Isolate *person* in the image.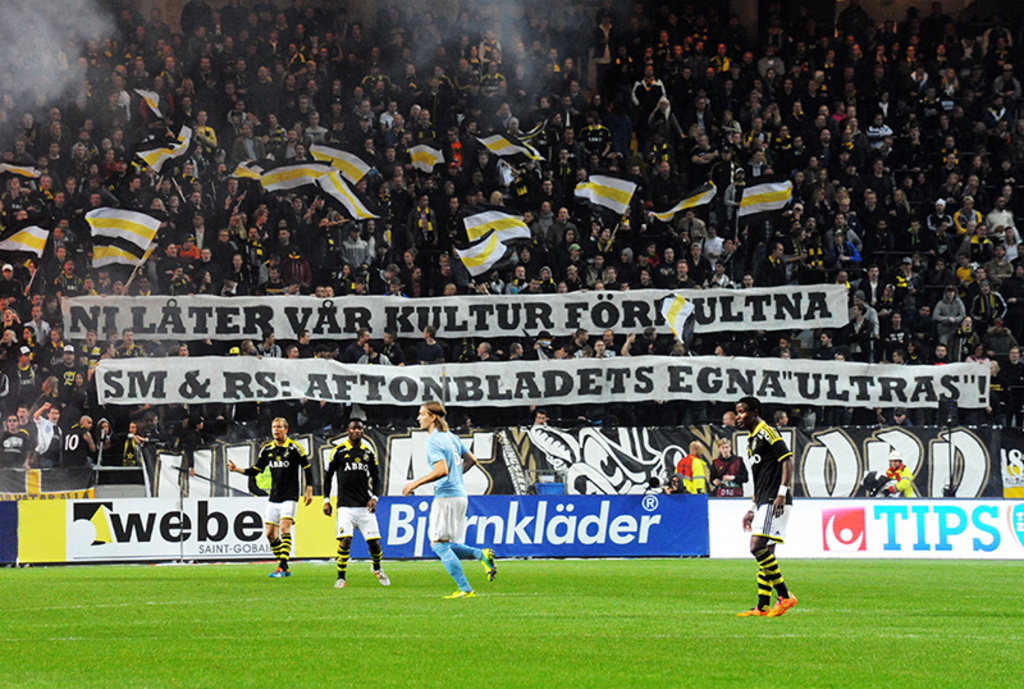
Isolated region: (left=955, top=193, right=984, bottom=234).
